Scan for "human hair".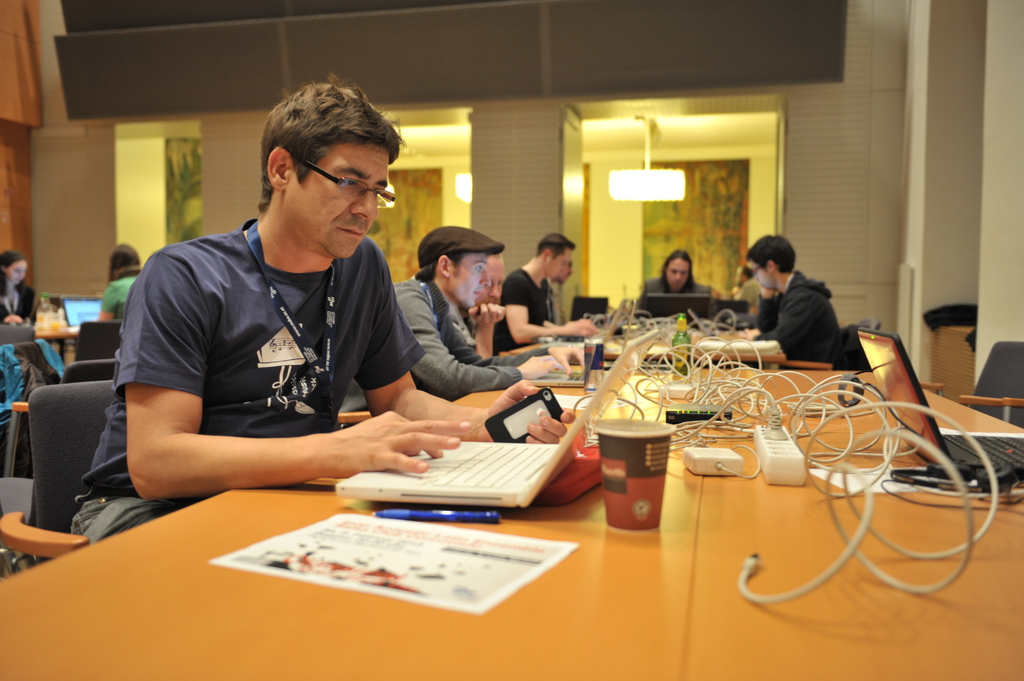
Scan result: [445,246,471,282].
